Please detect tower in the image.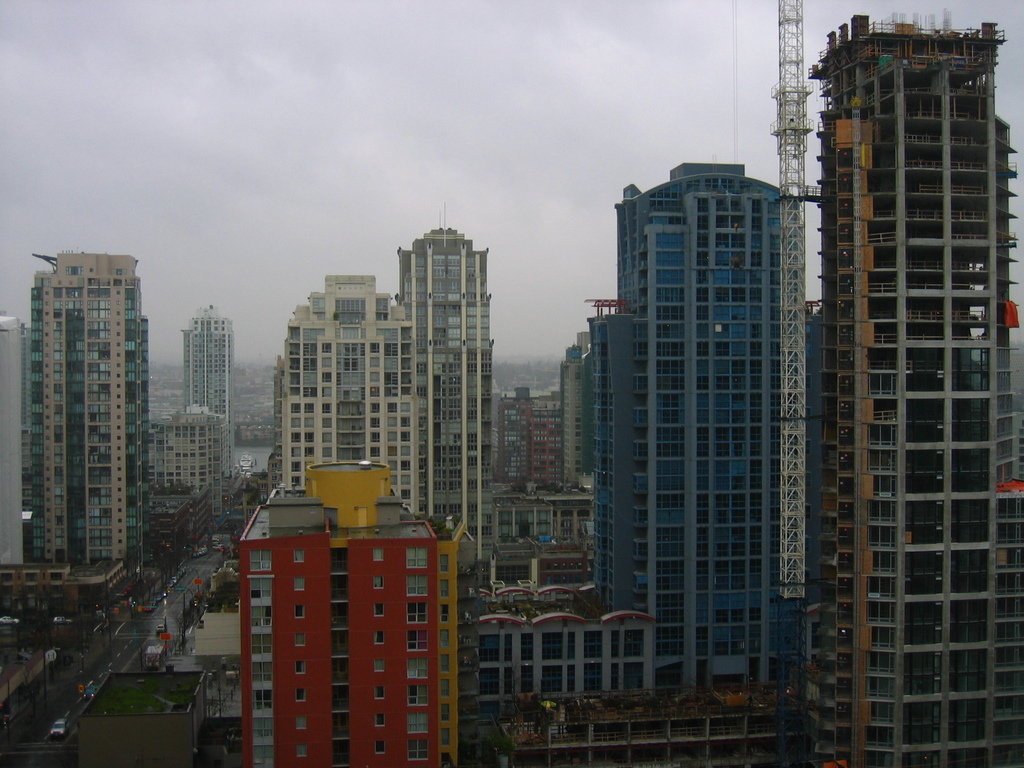
[left=243, top=456, right=467, bottom=766].
